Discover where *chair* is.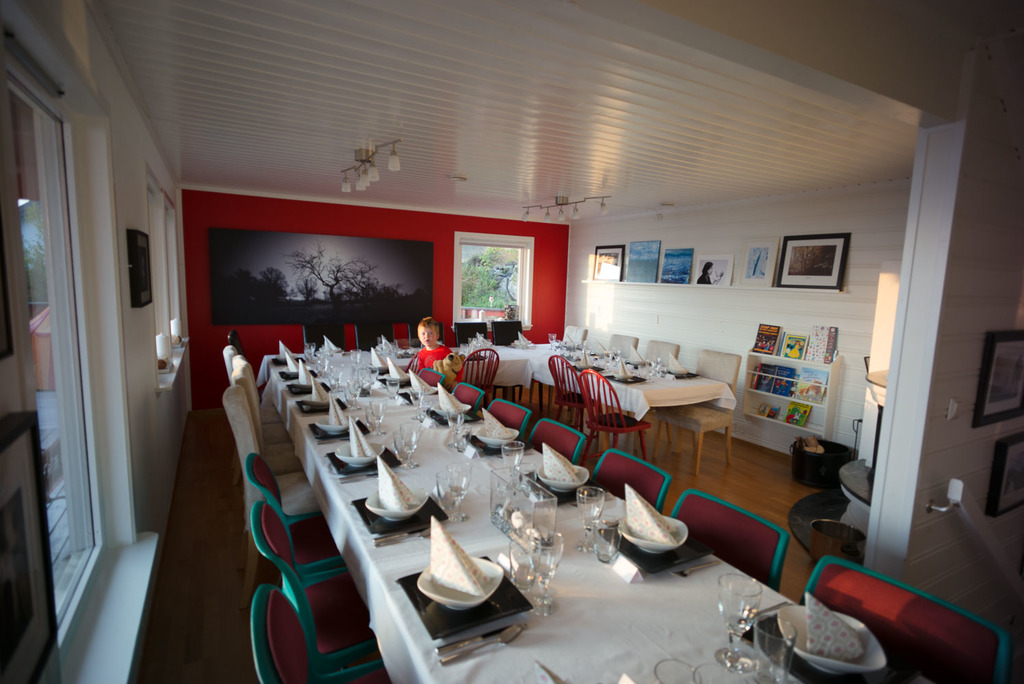
Discovered at x1=551 y1=355 x2=597 y2=438.
